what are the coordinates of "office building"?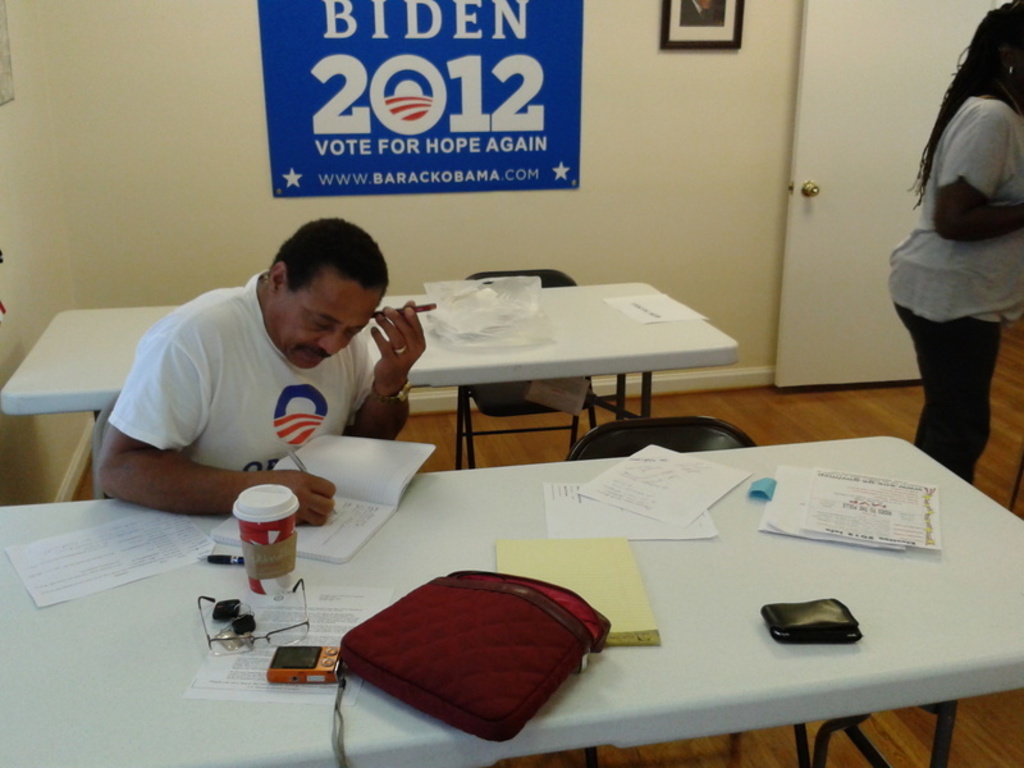
<region>18, 69, 1023, 739</region>.
